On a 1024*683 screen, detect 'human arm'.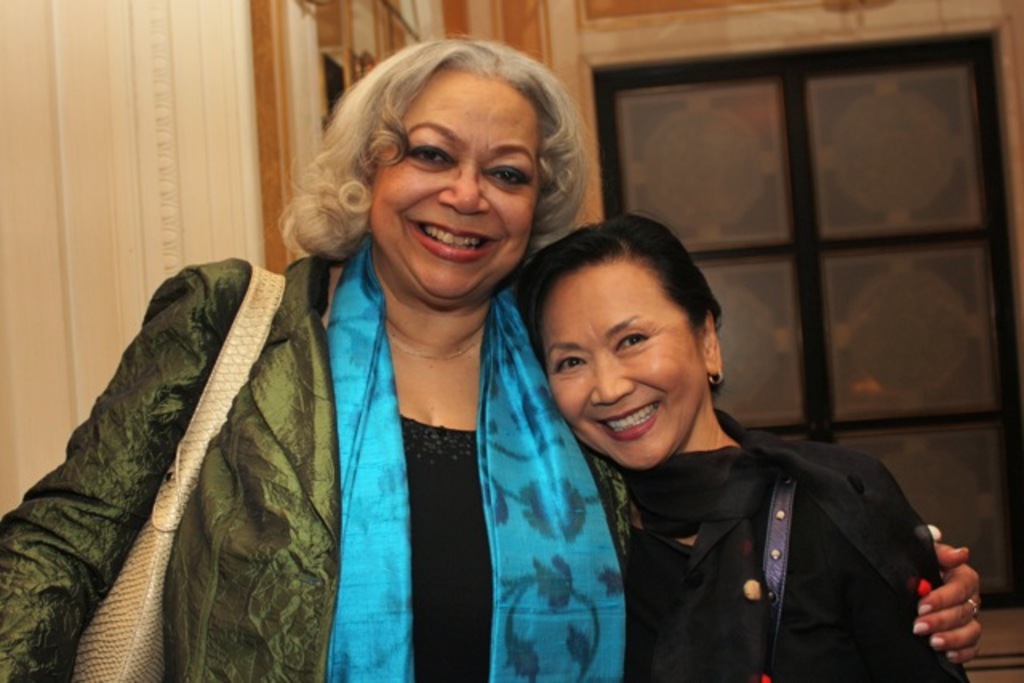
<bbox>0, 256, 232, 681</bbox>.
